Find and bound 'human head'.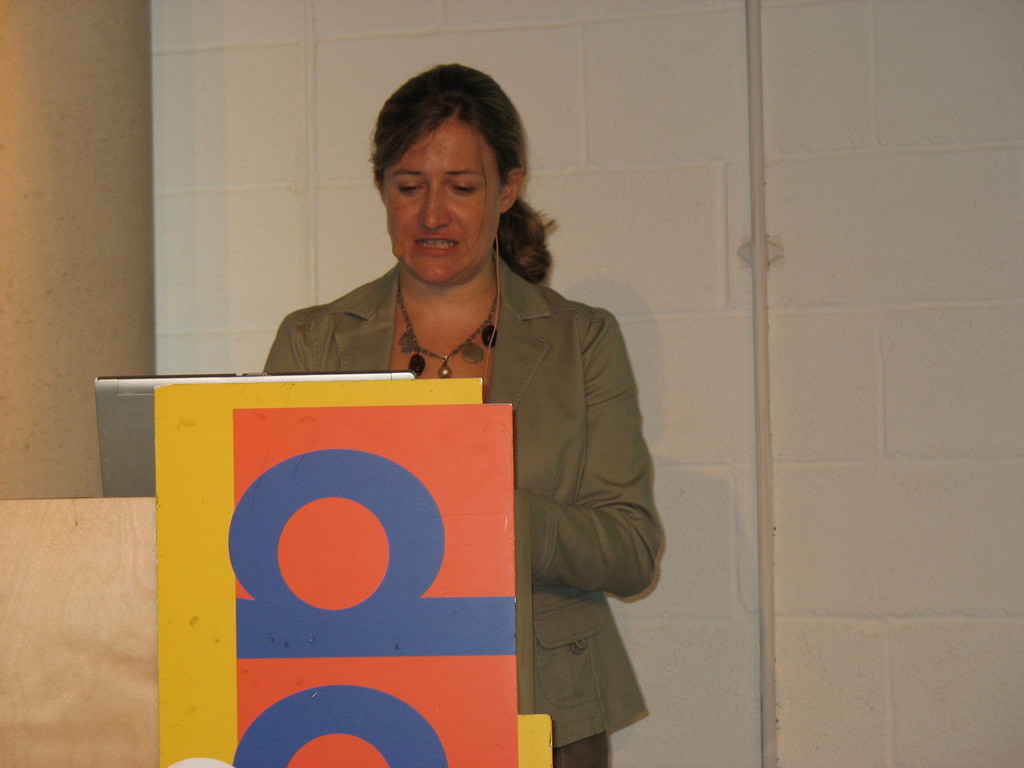
Bound: [left=355, top=66, right=530, bottom=268].
